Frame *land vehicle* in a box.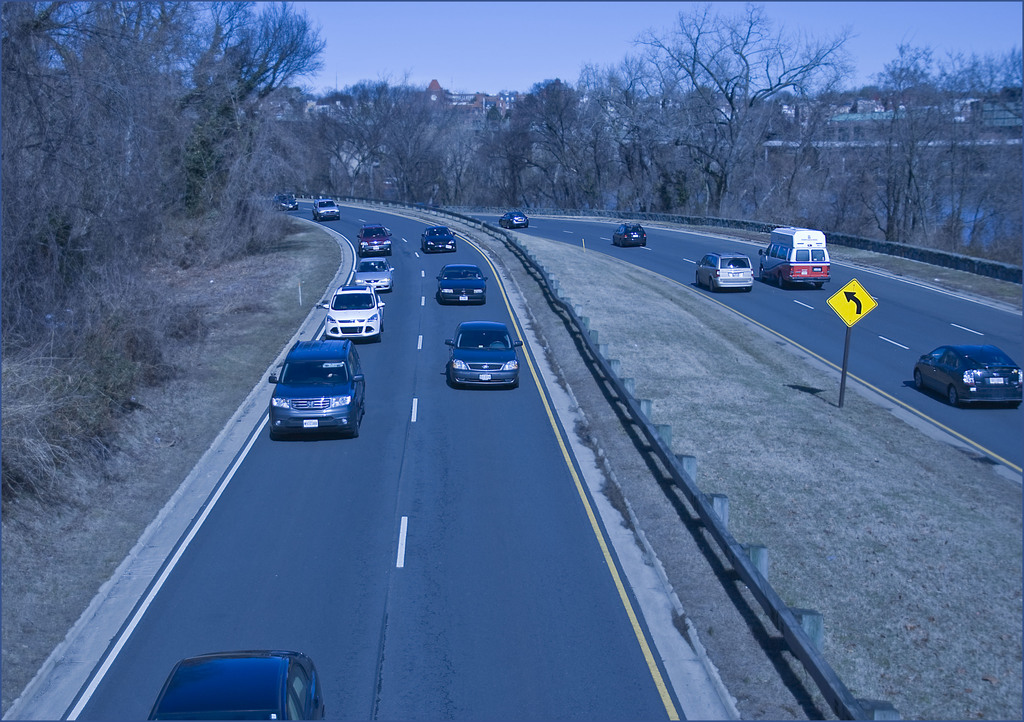
box(353, 255, 401, 293).
